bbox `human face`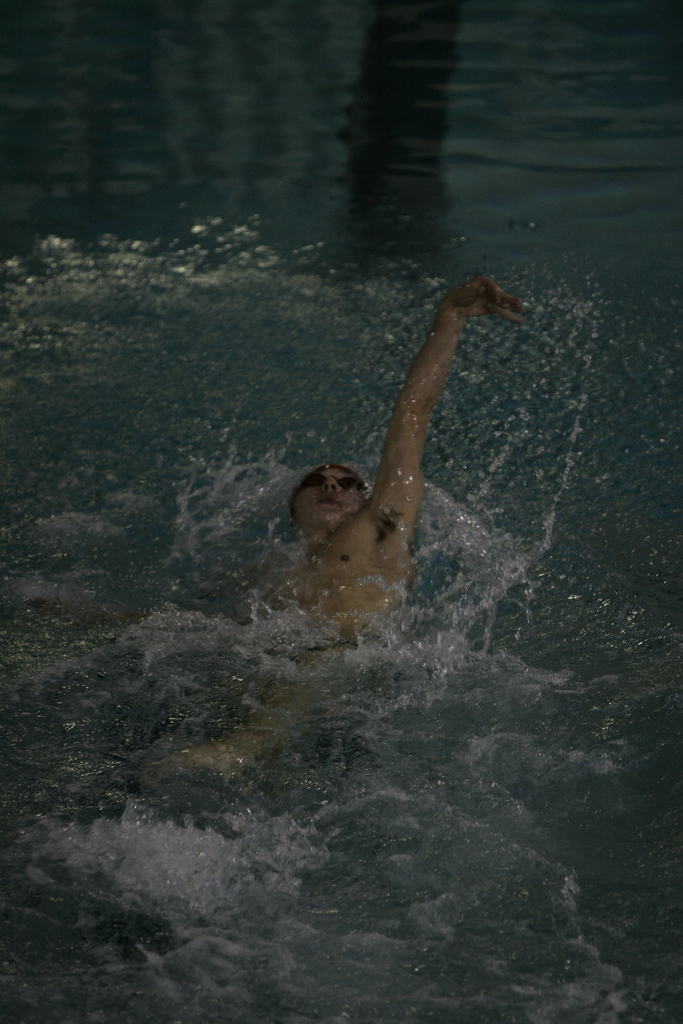
x1=295 y1=471 x2=368 y2=524
